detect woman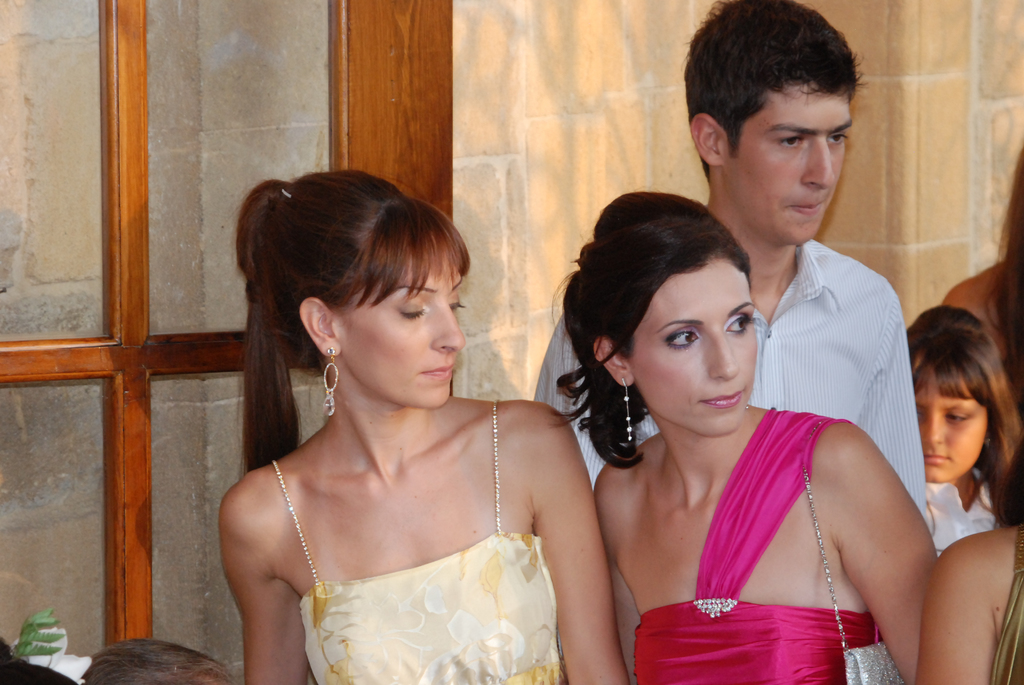
539,190,943,684
